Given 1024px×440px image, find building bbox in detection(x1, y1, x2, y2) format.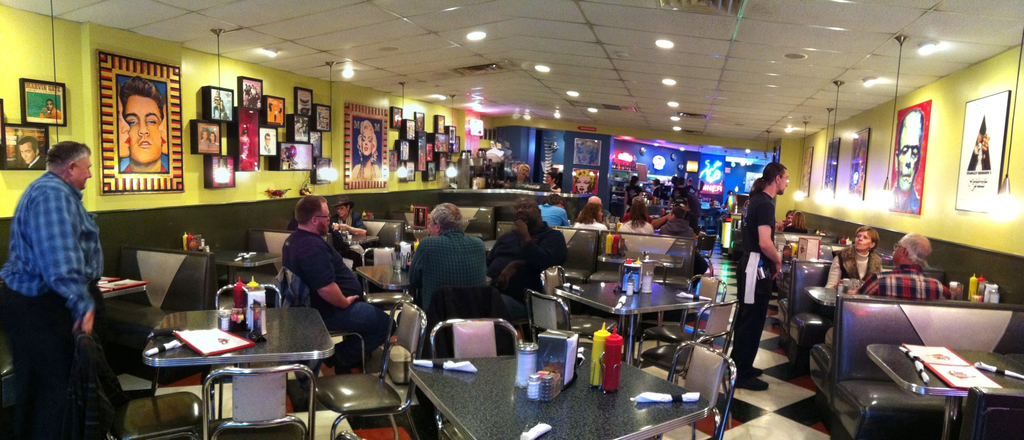
detection(0, 0, 1023, 439).
